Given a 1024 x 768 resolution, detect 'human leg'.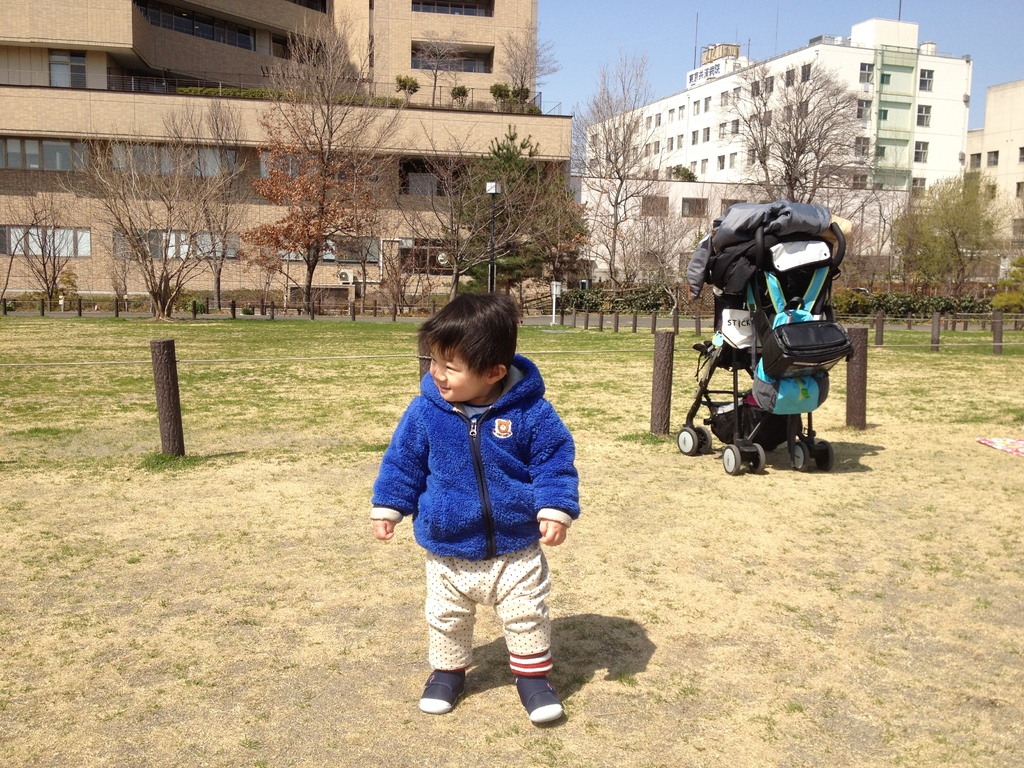
BBox(424, 555, 476, 715).
